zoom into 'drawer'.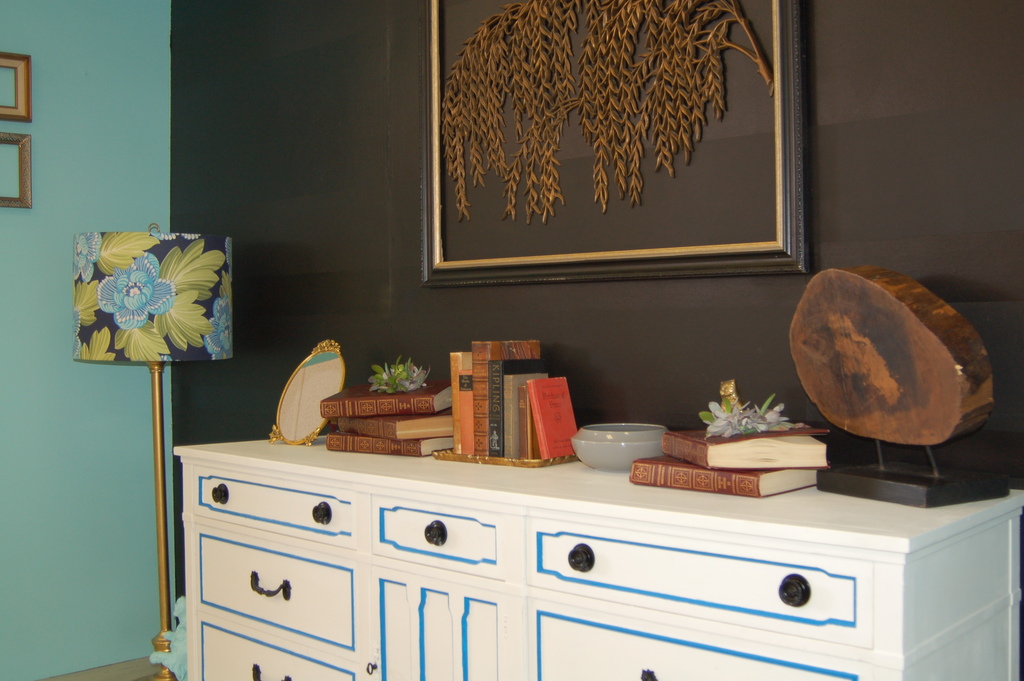
Zoom target: pyautogui.locateOnScreen(180, 465, 364, 546).
